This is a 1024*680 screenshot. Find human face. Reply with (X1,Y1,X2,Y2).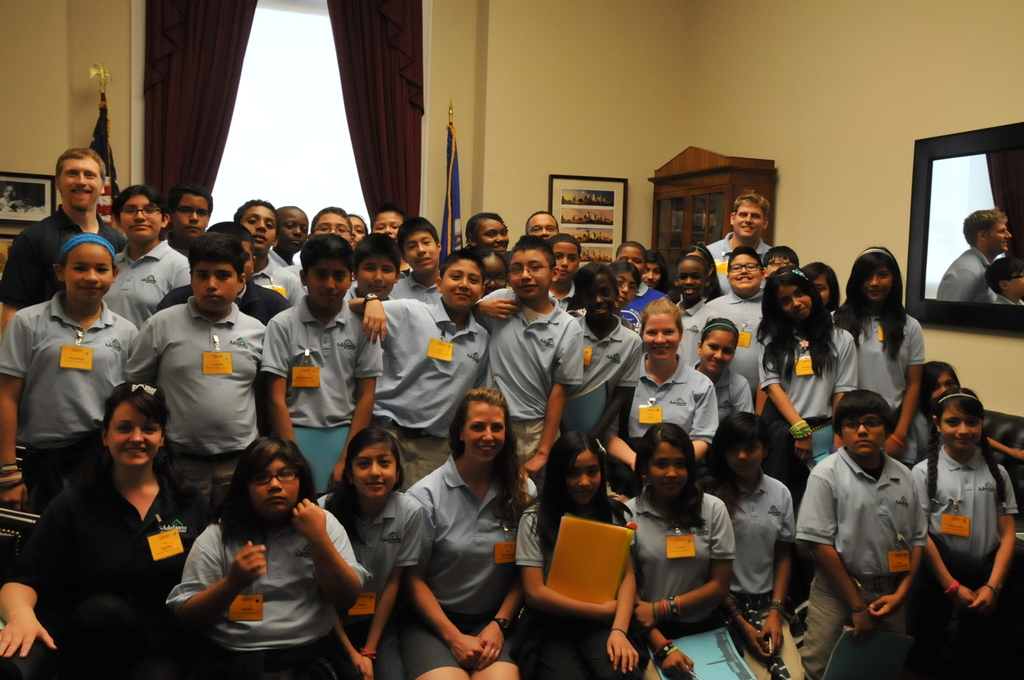
(118,193,161,242).
